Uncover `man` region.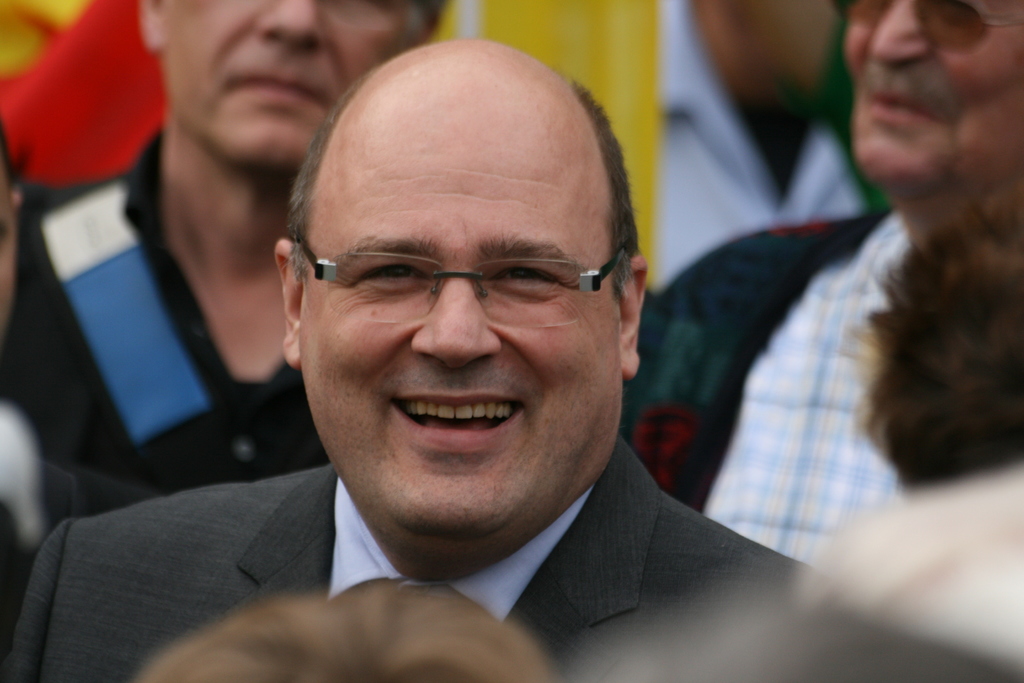
Uncovered: (0,123,173,682).
